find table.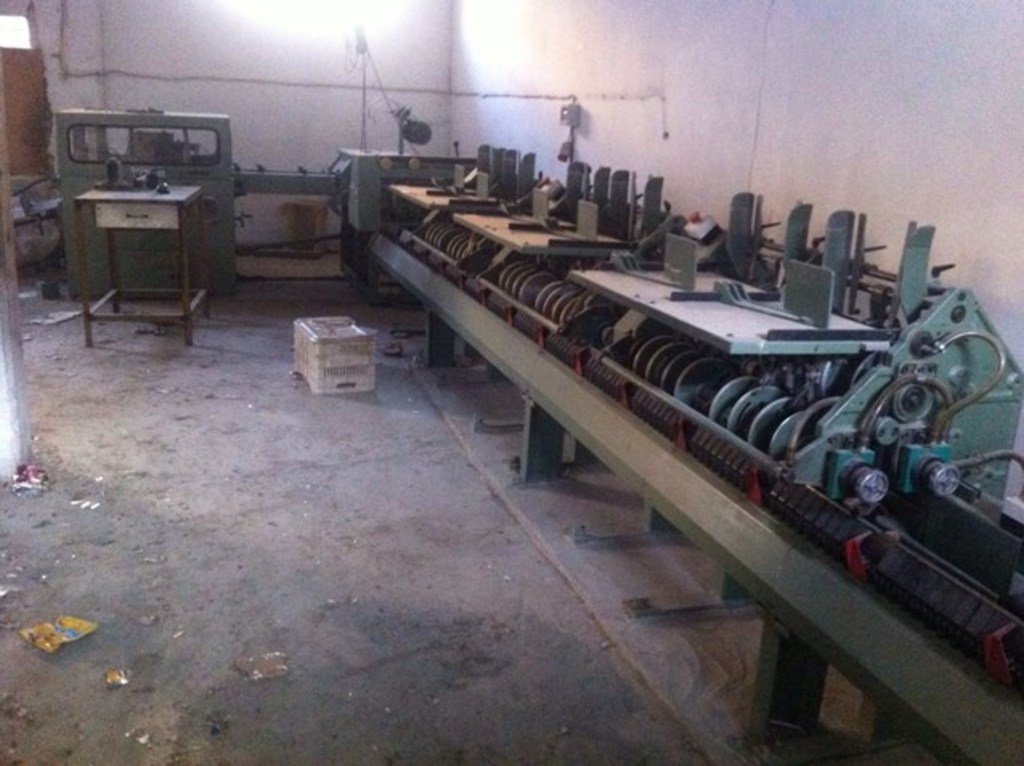
[58,165,194,313].
